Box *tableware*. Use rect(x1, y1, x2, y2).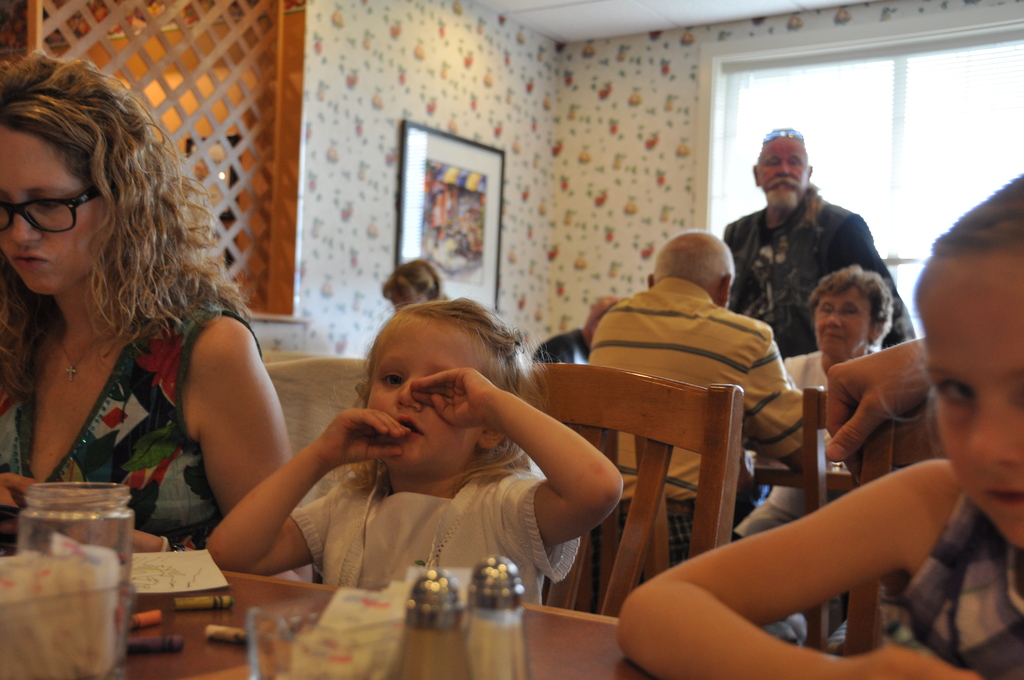
rect(252, 595, 410, 679).
